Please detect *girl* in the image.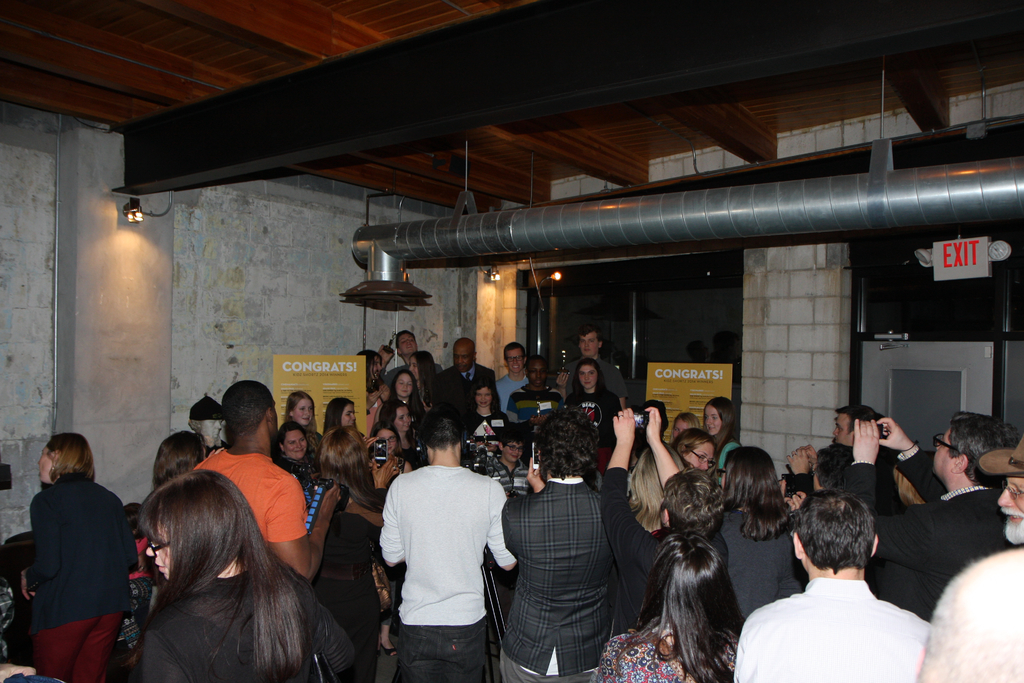
BBox(378, 399, 417, 461).
